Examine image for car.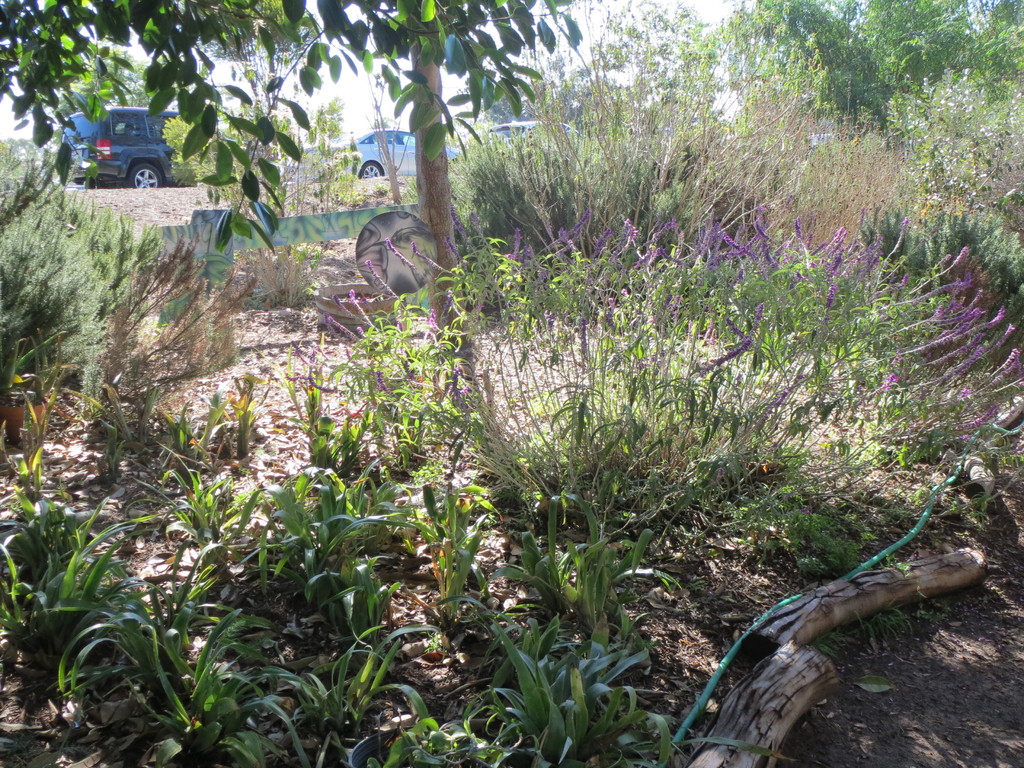
Examination result: (left=333, top=123, right=457, bottom=177).
